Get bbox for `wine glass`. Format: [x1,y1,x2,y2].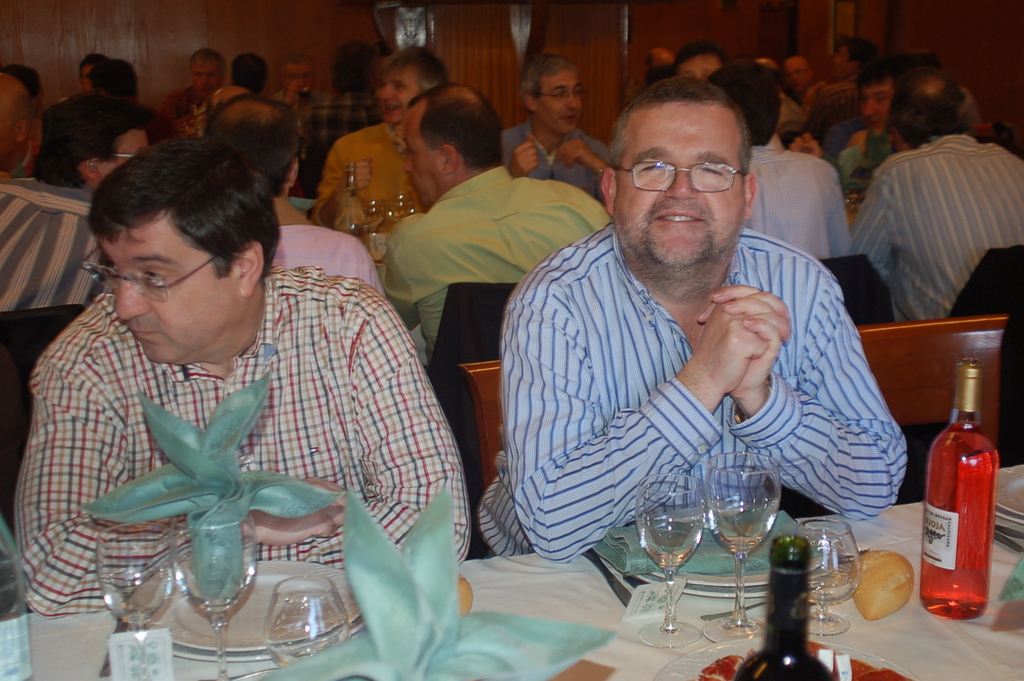
[266,576,348,664].
